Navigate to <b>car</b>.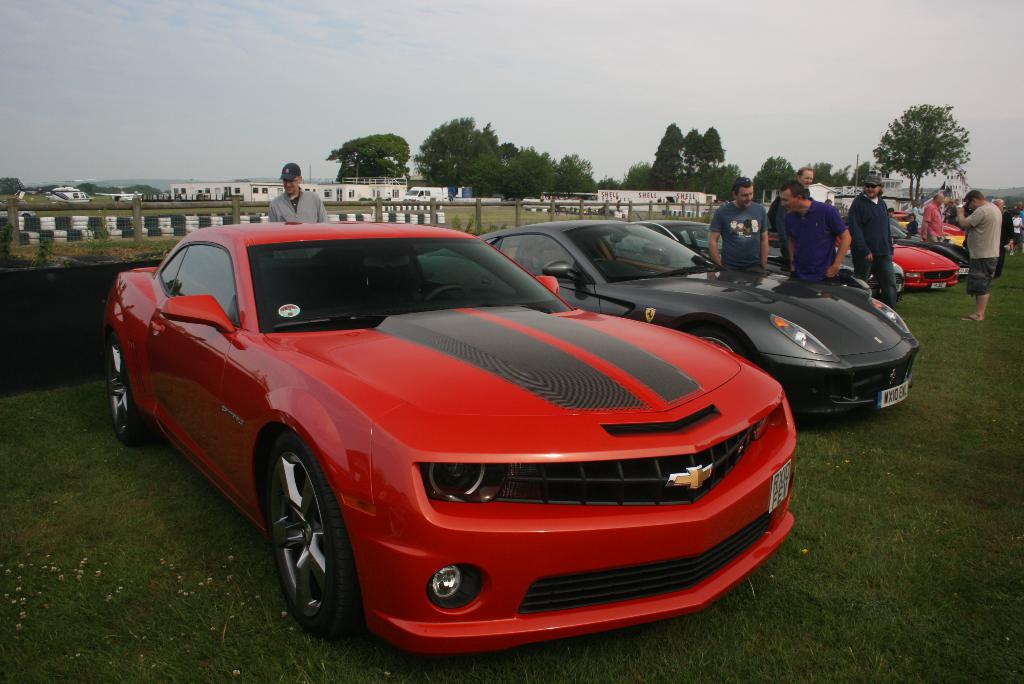
Navigation target: bbox(417, 219, 920, 416).
